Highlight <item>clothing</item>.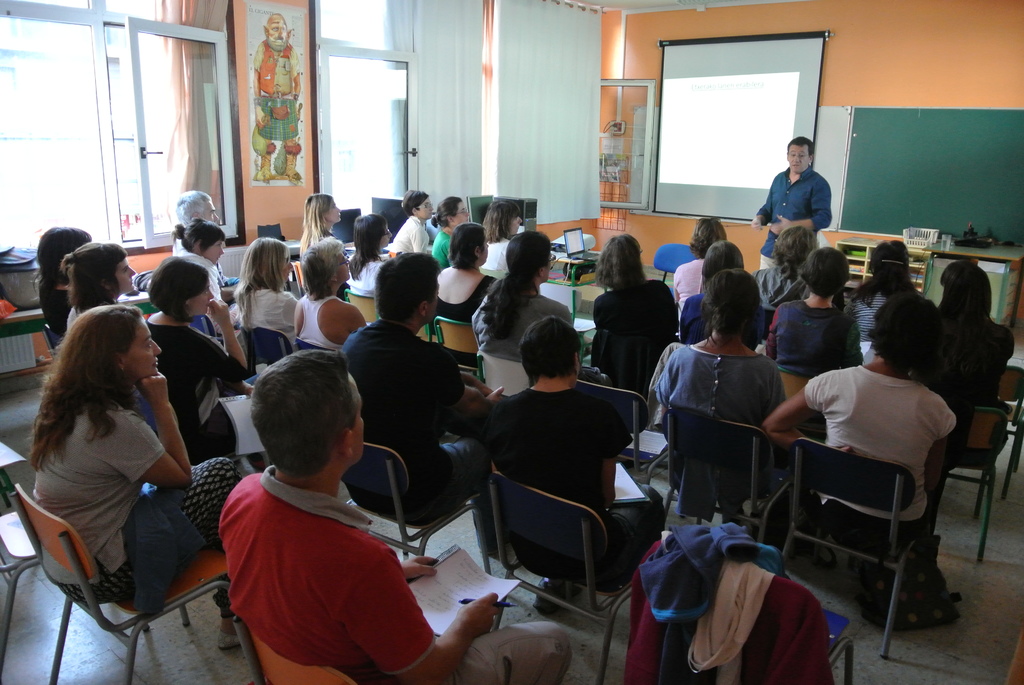
Highlighted region: 476 382 646 548.
